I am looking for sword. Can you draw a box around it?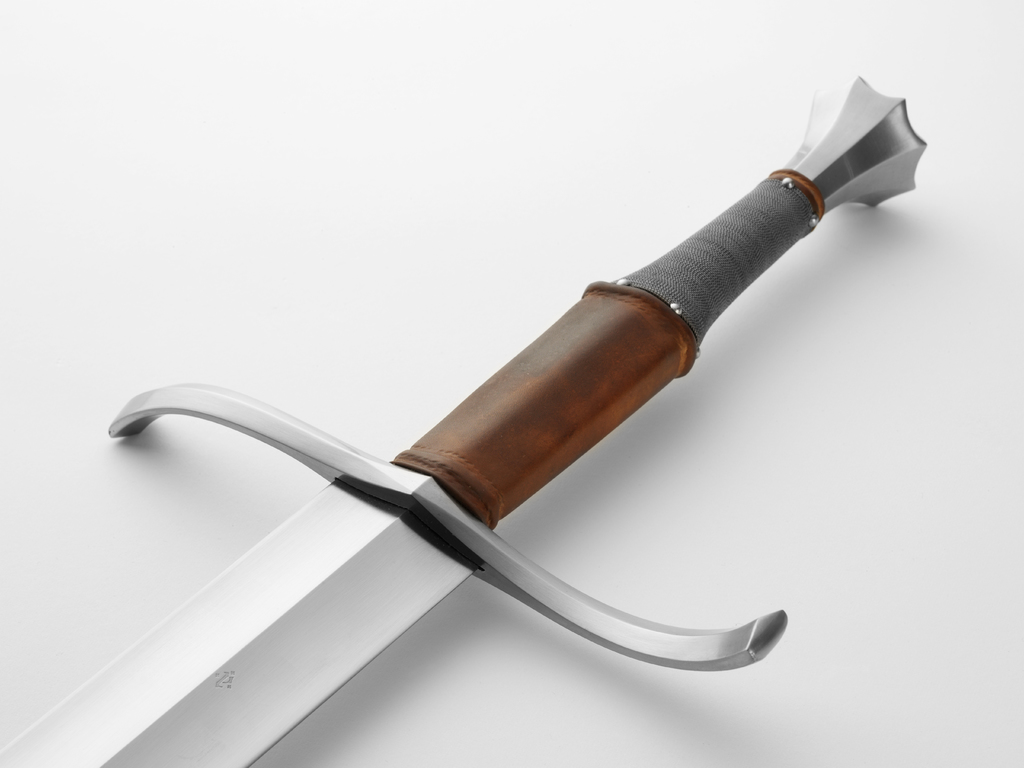
Sure, the bounding box is 0, 74, 929, 767.
